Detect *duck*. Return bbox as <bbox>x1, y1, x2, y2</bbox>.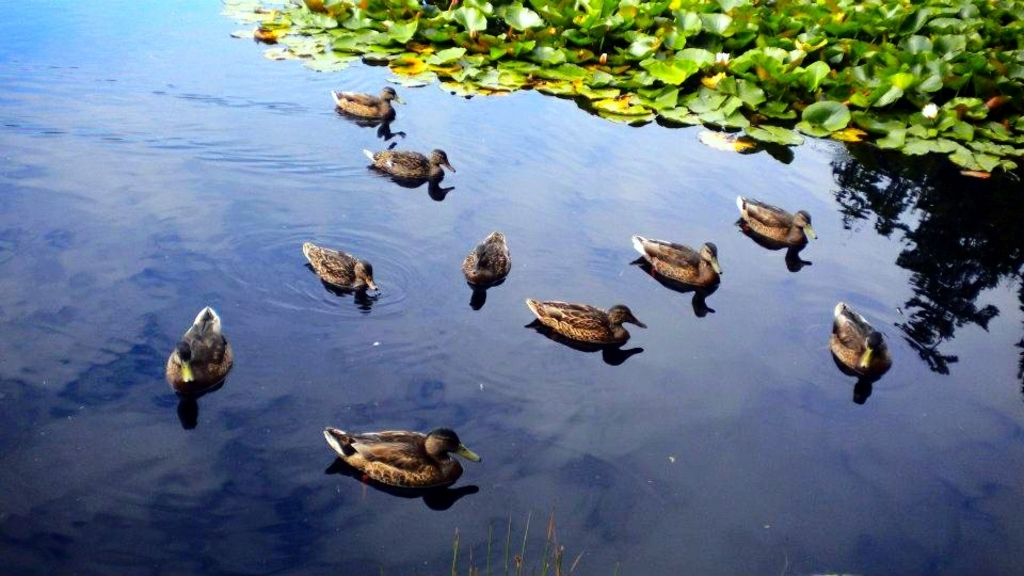
<bbox>348, 148, 459, 185</bbox>.
